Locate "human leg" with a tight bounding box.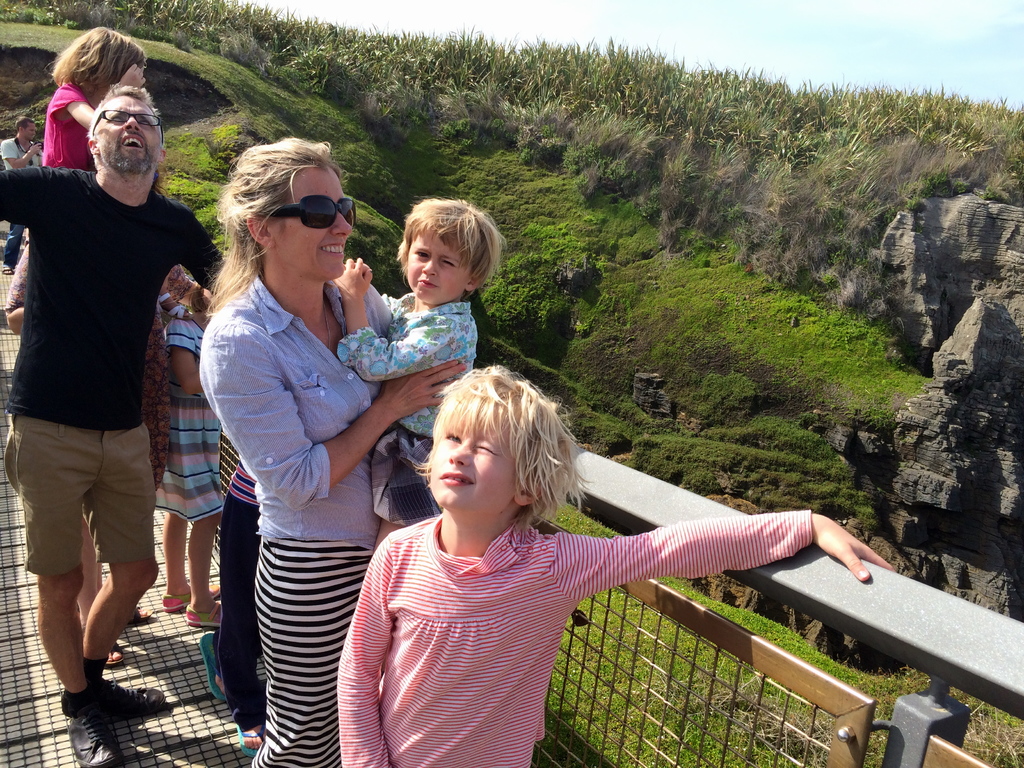
[left=220, top=471, right=260, bottom=757].
